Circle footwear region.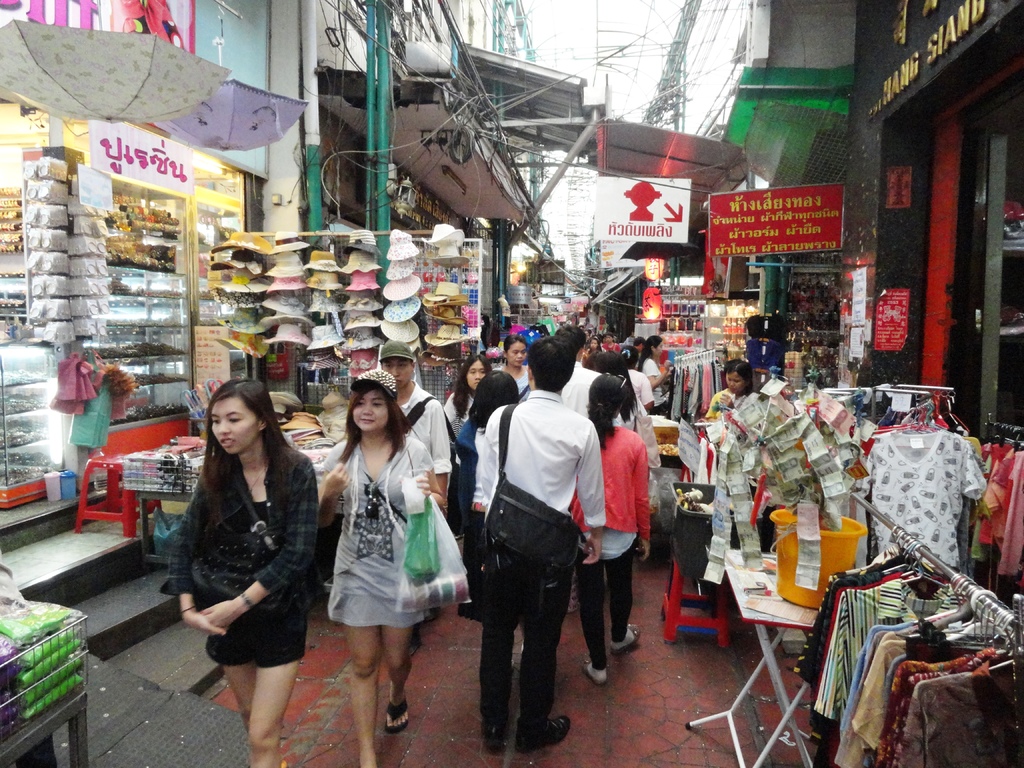
Region: pyautogui.locateOnScreen(518, 716, 579, 745).
